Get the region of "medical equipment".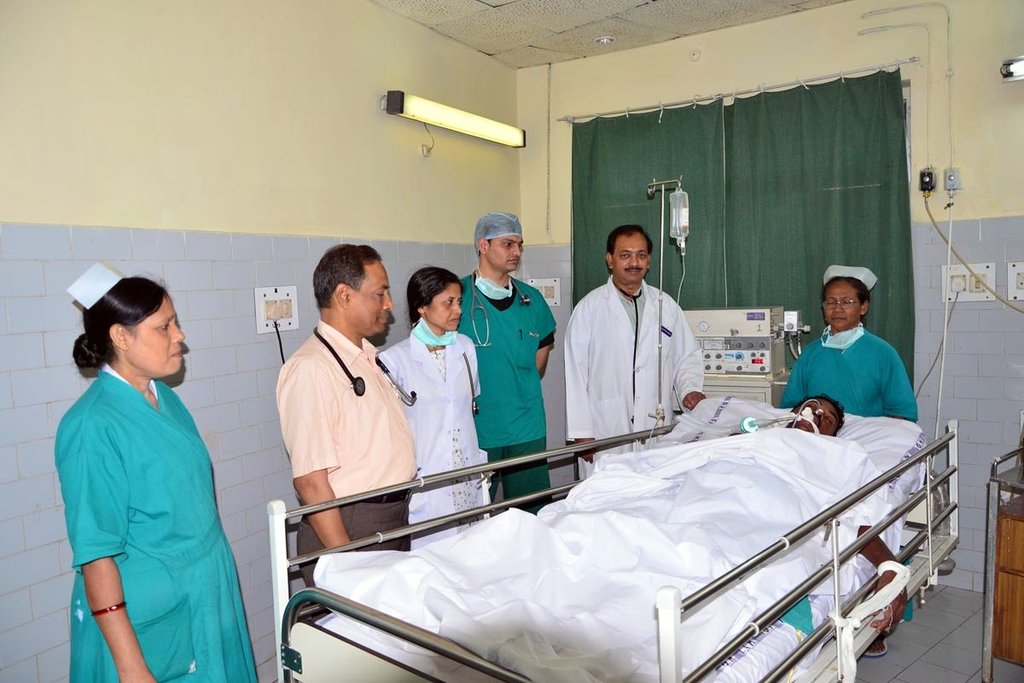
BBox(608, 276, 649, 426).
